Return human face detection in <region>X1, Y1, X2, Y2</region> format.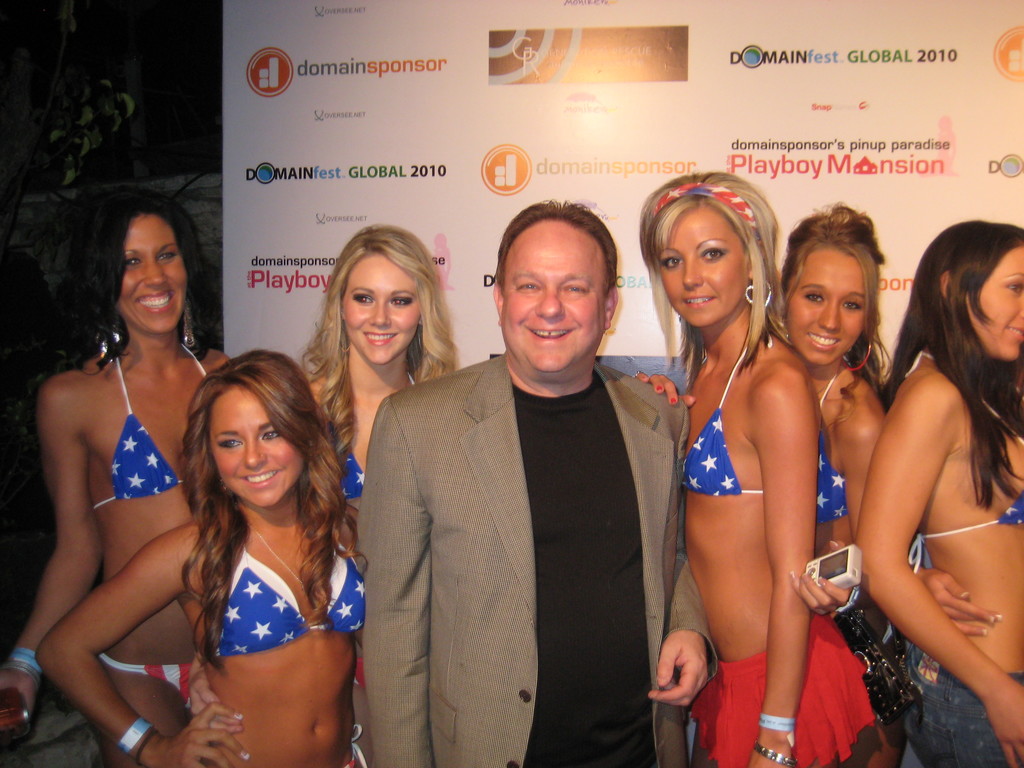
<region>119, 218, 187, 331</region>.
